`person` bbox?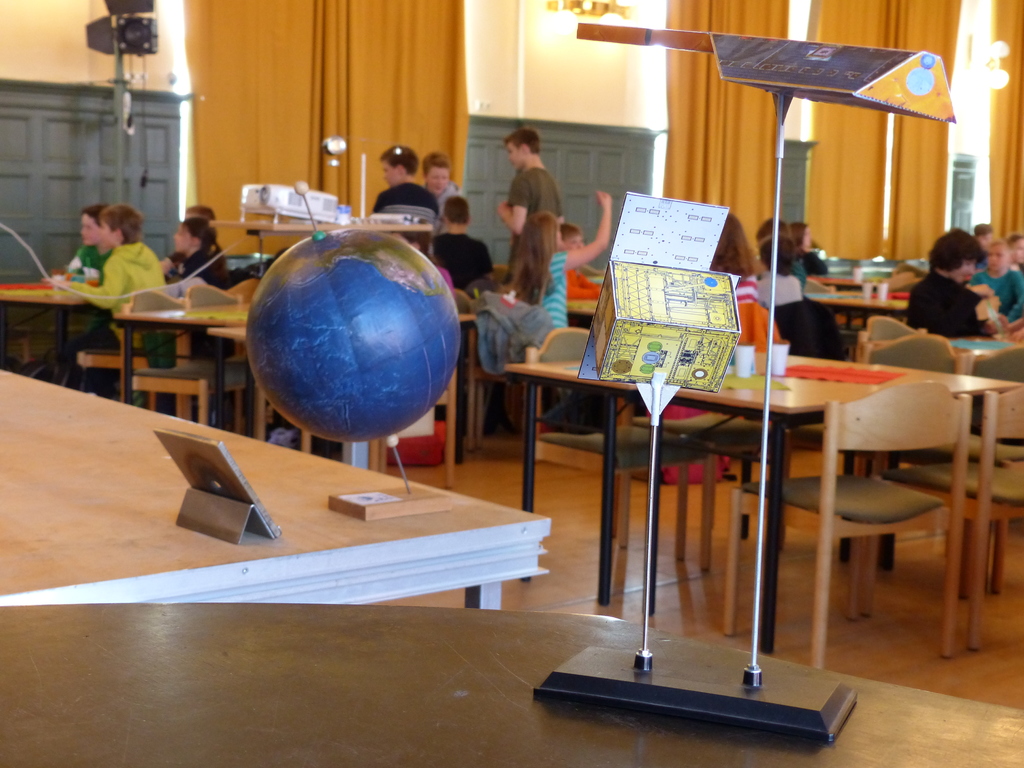
locate(425, 154, 474, 236)
